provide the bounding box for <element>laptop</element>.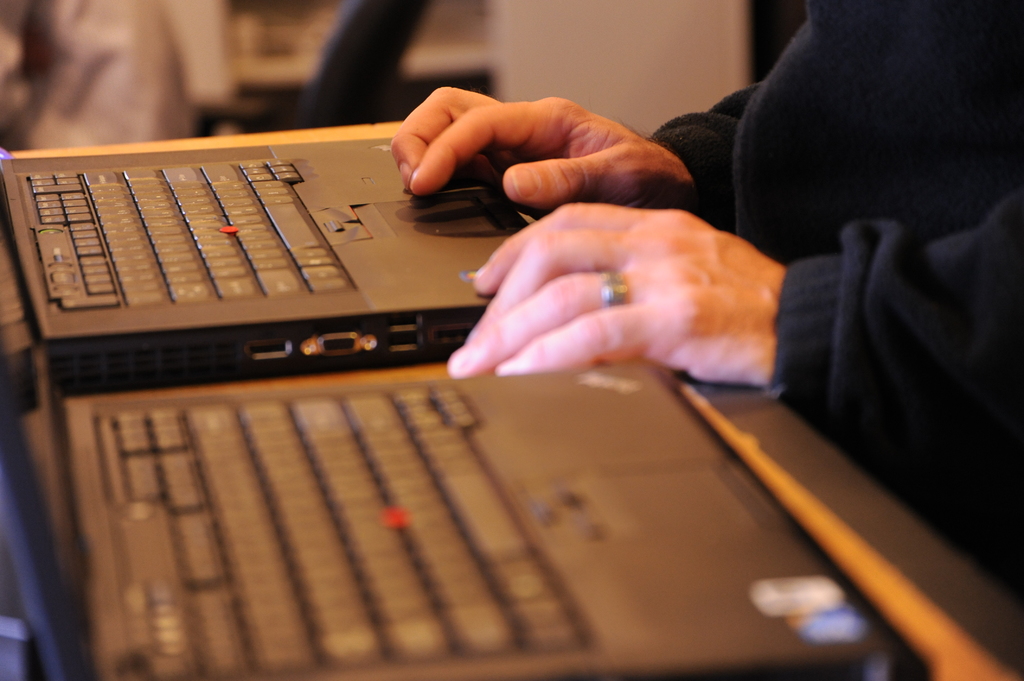
detection(1, 138, 527, 385).
